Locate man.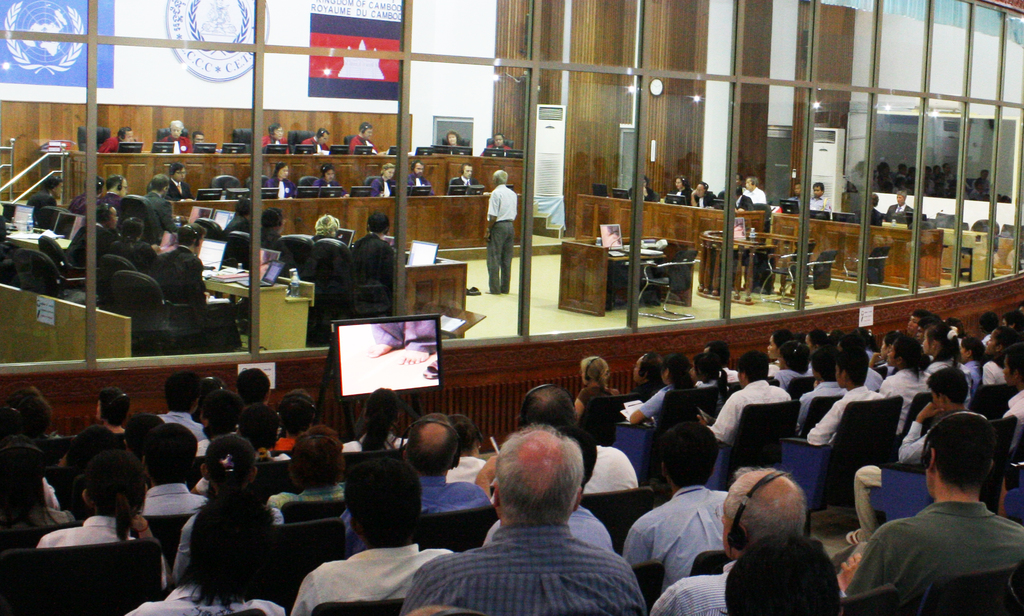
Bounding box: 67, 200, 120, 271.
